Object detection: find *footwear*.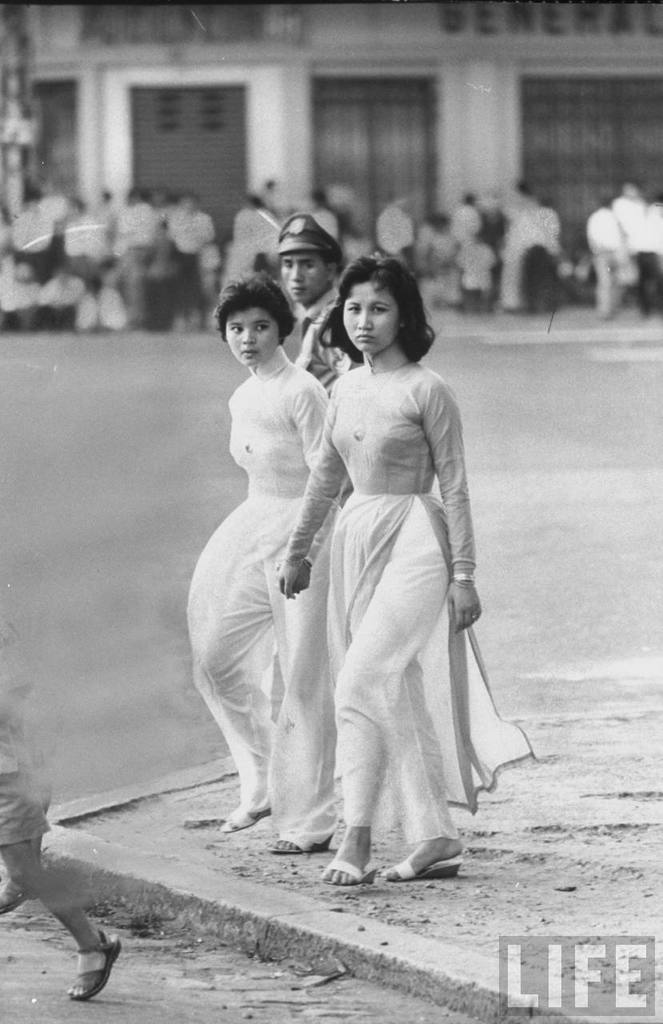
[x1=326, y1=836, x2=365, y2=887].
